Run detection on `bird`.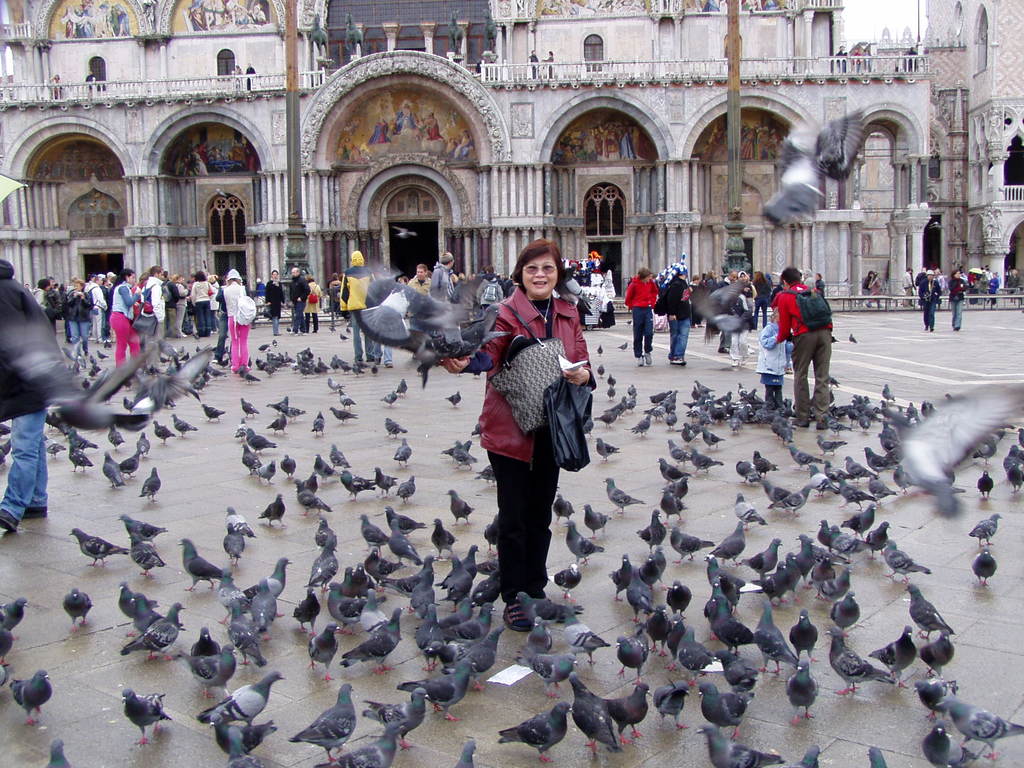
Result: {"x1": 126, "y1": 436, "x2": 150, "y2": 458}.
